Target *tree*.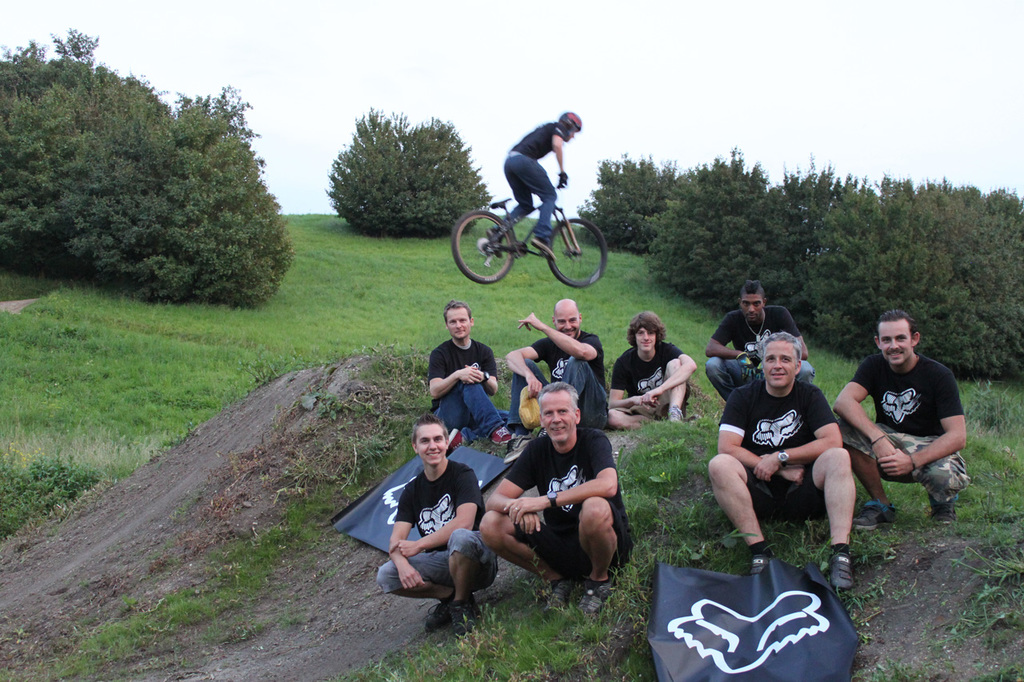
Target region: locate(333, 103, 489, 238).
